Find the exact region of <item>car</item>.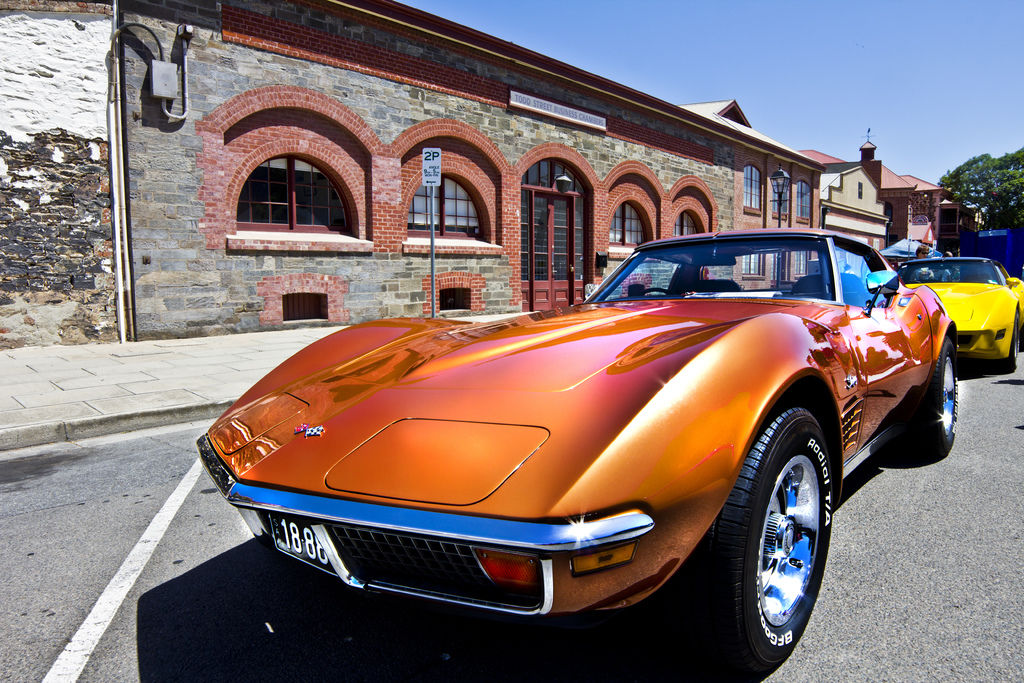
Exact region: left=890, top=252, right=1023, bottom=391.
